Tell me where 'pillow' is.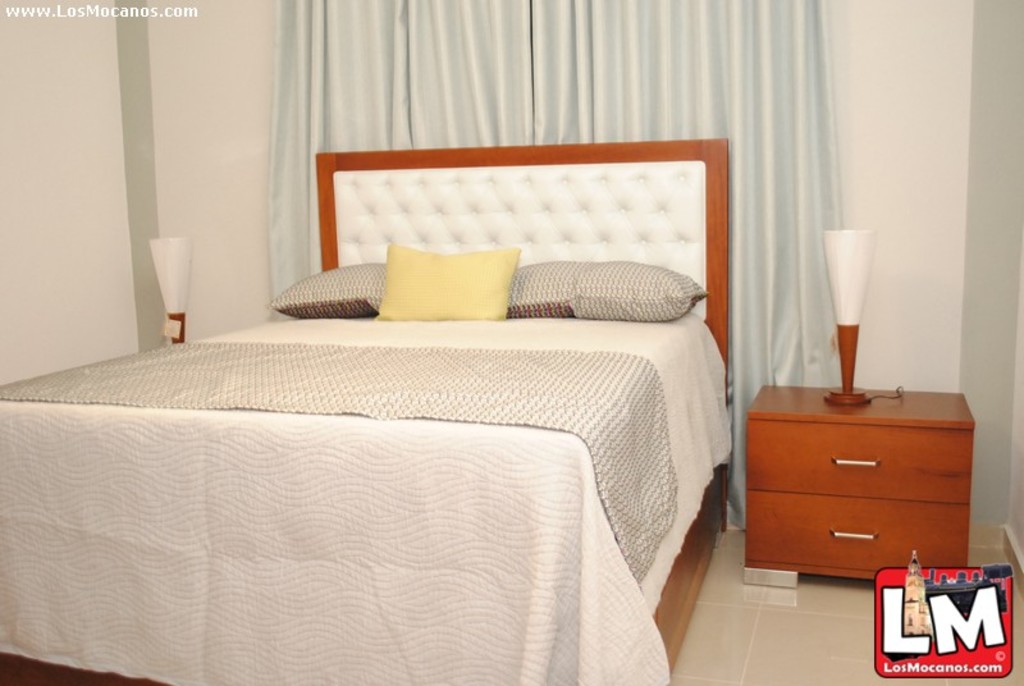
'pillow' is at x1=269 y1=259 x2=383 y2=320.
